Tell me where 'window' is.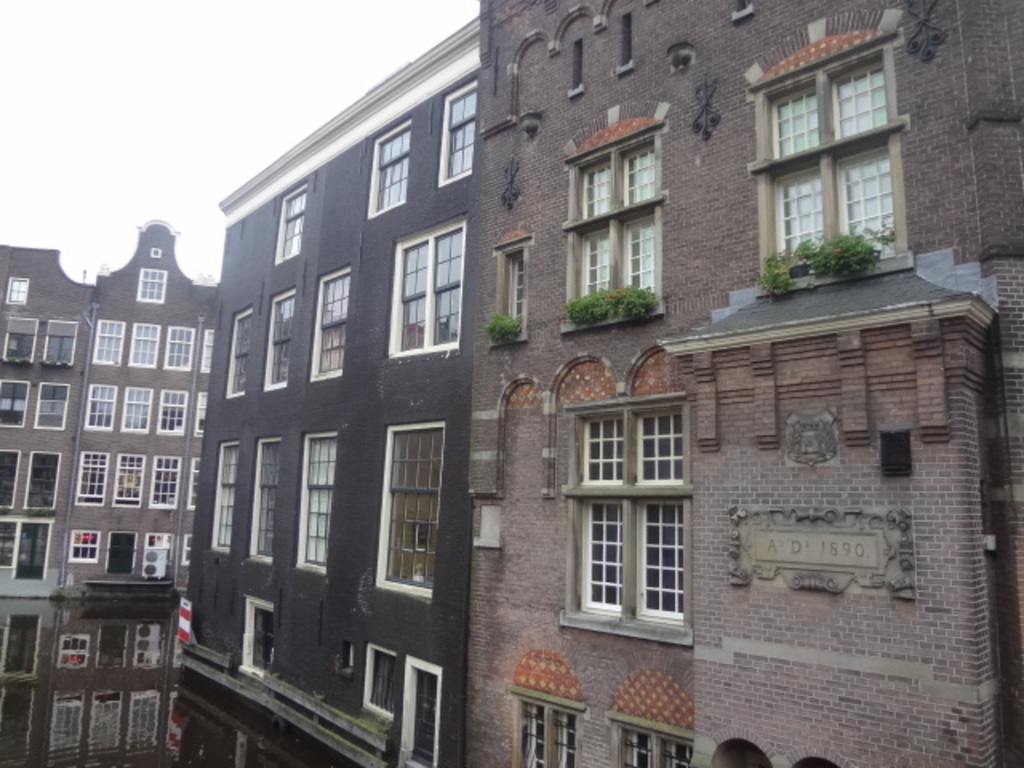
'window' is at bbox=[0, 315, 90, 371].
